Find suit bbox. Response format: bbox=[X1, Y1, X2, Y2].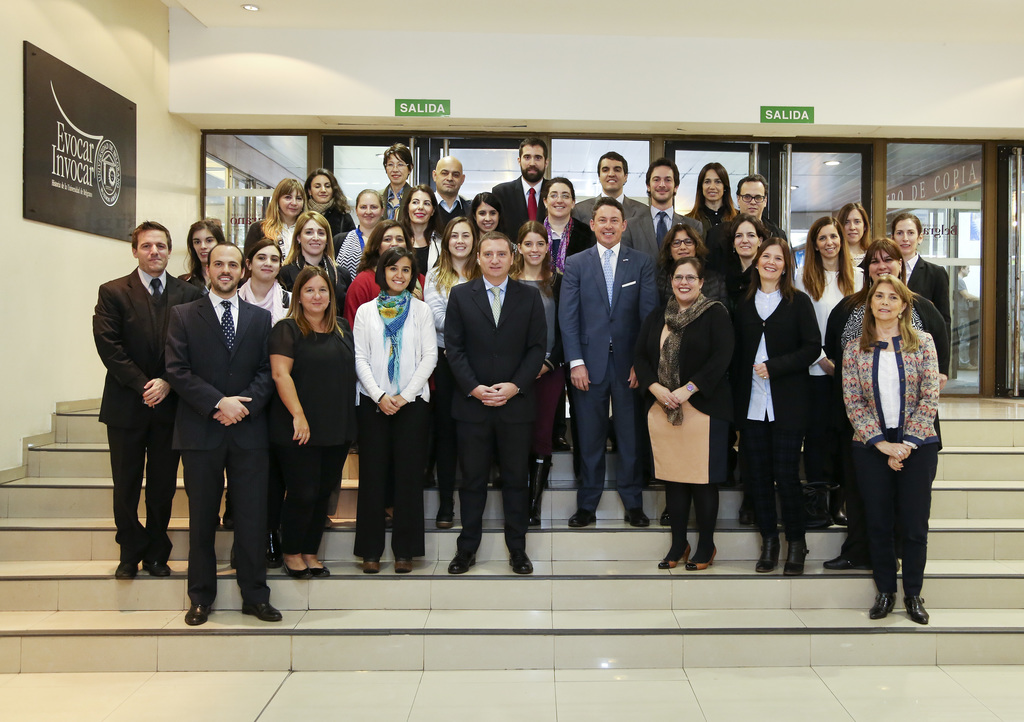
bbox=[166, 287, 269, 606].
